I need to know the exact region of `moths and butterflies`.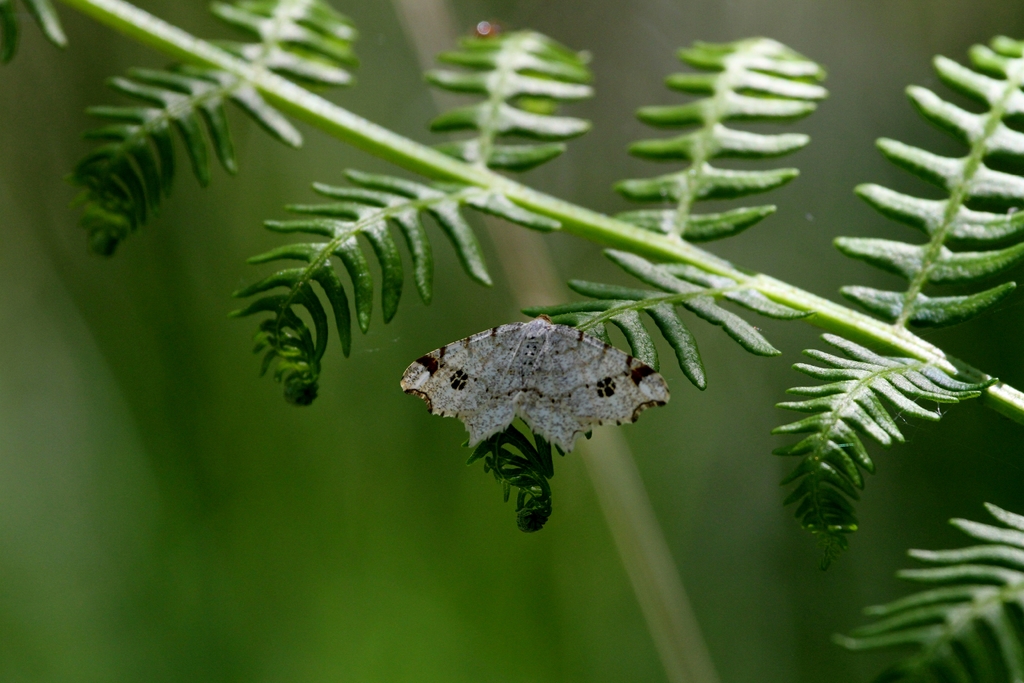
Region: rect(399, 314, 676, 457).
